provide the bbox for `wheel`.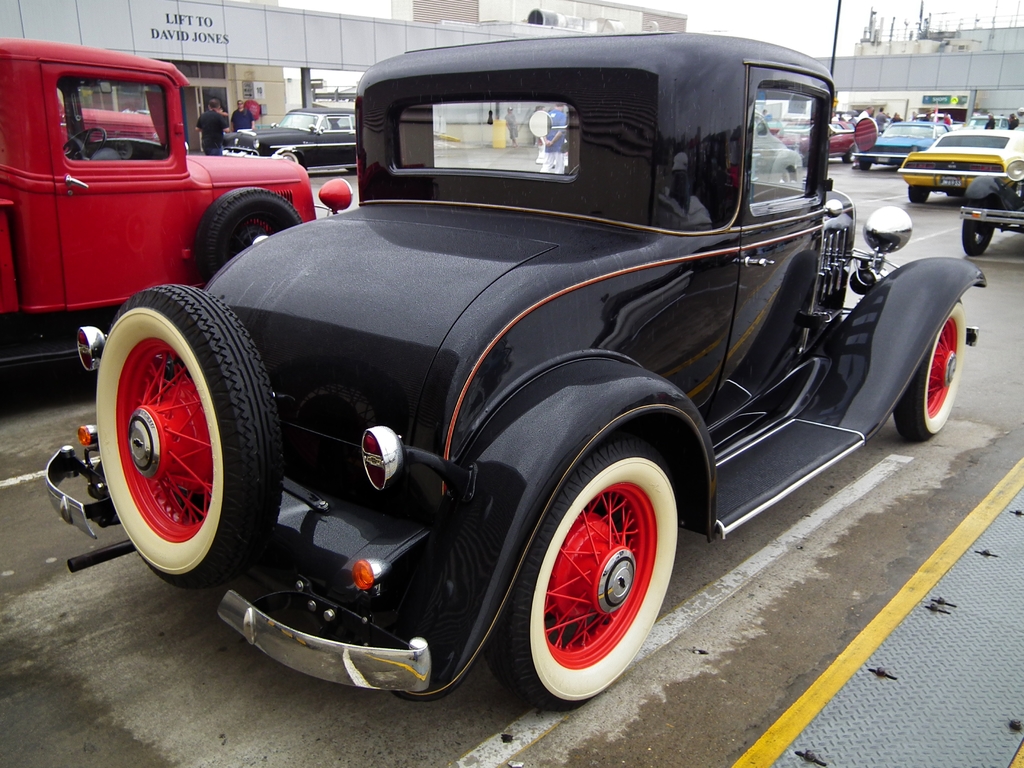
<region>963, 220, 996, 254</region>.
